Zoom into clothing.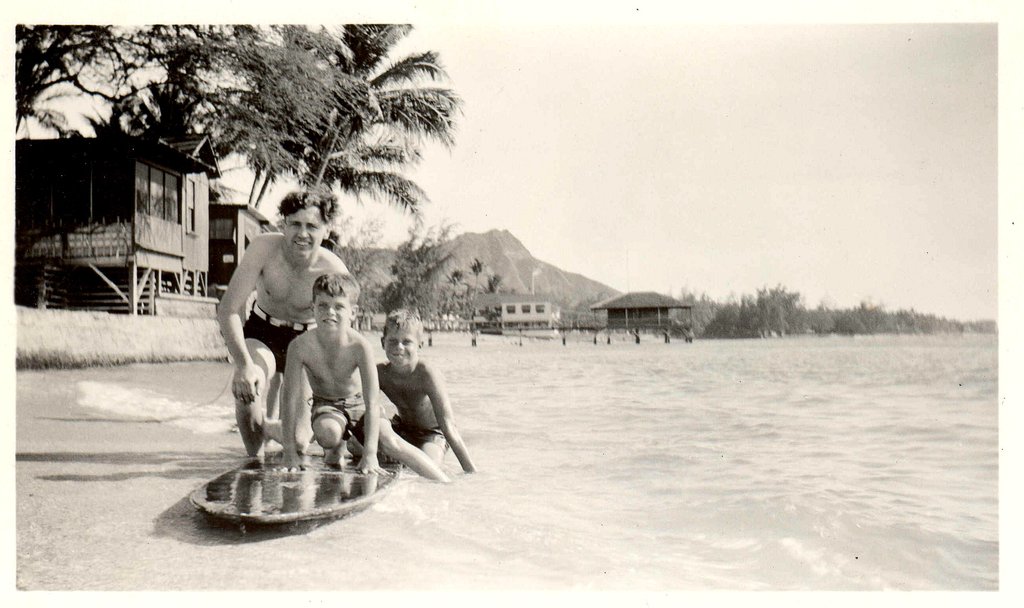
Zoom target: 300,391,343,422.
